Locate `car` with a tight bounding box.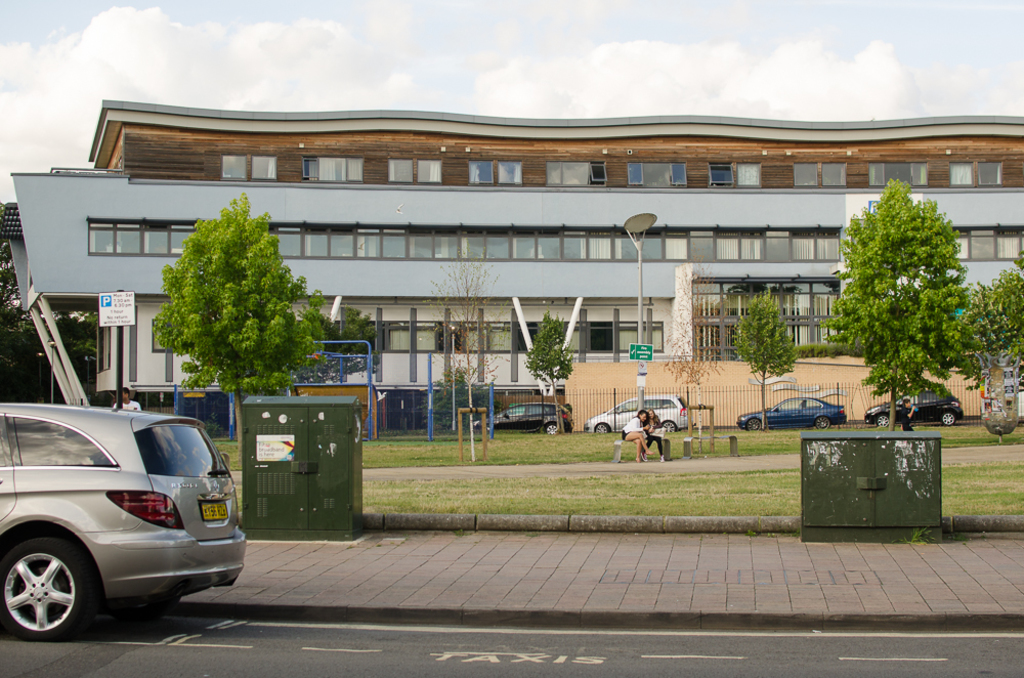
region(0, 345, 247, 637).
